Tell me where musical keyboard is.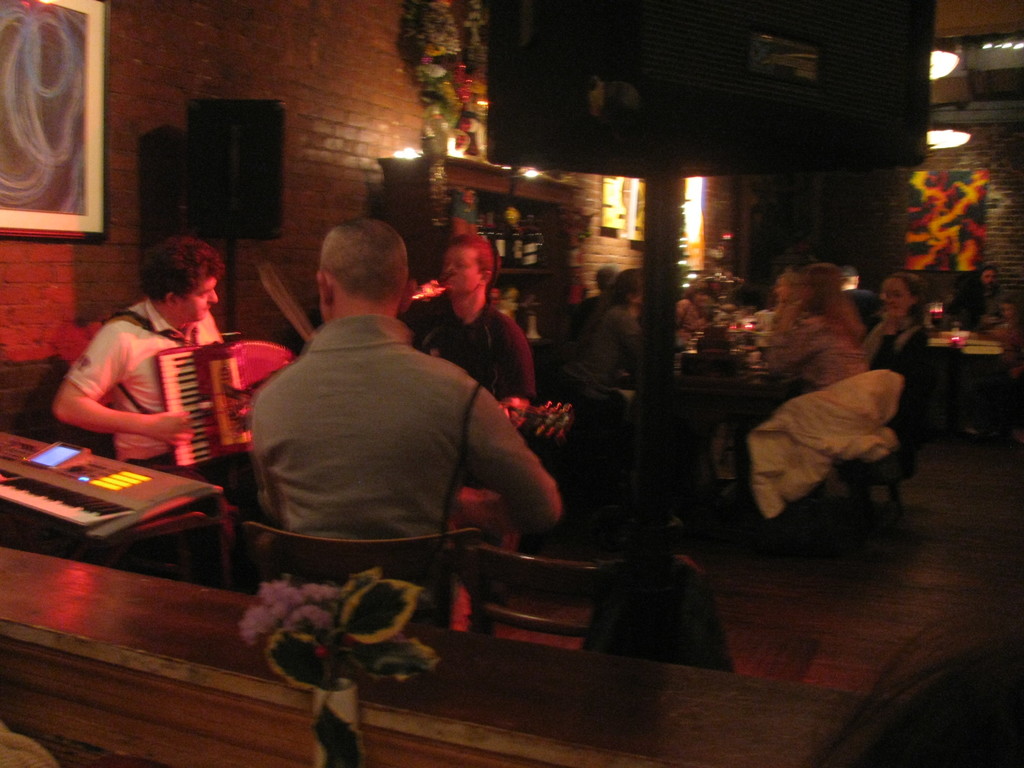
musical keyboard is at 154 340 255 469.
